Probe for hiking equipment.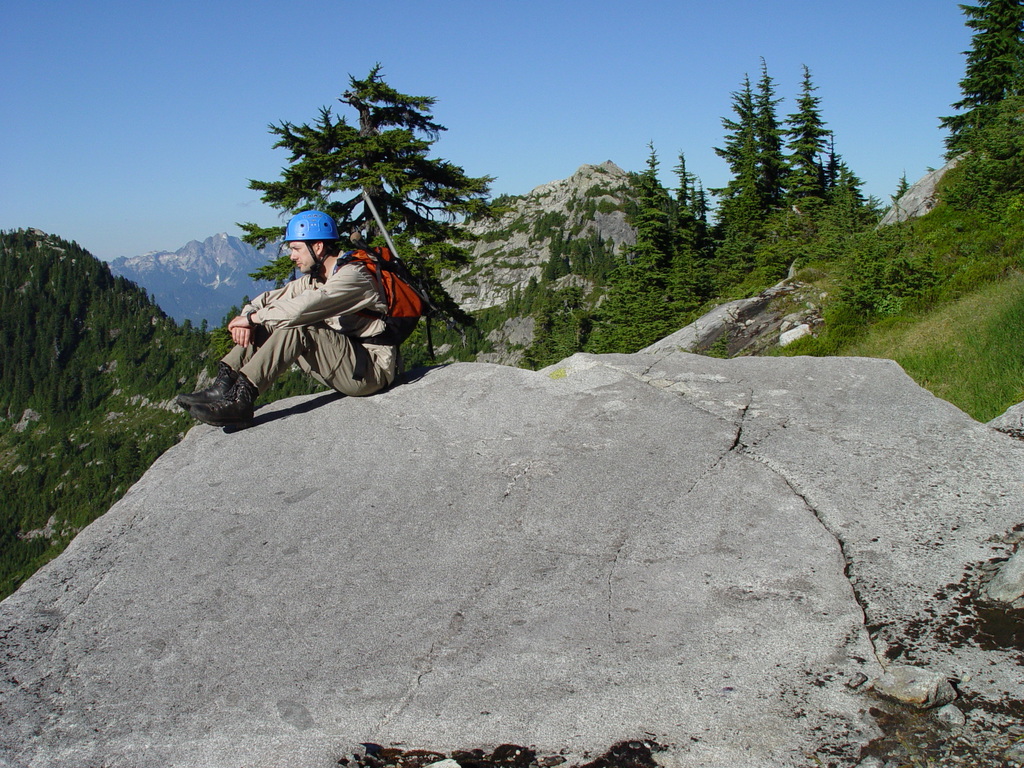
Probe result: 358/188/419/289.
